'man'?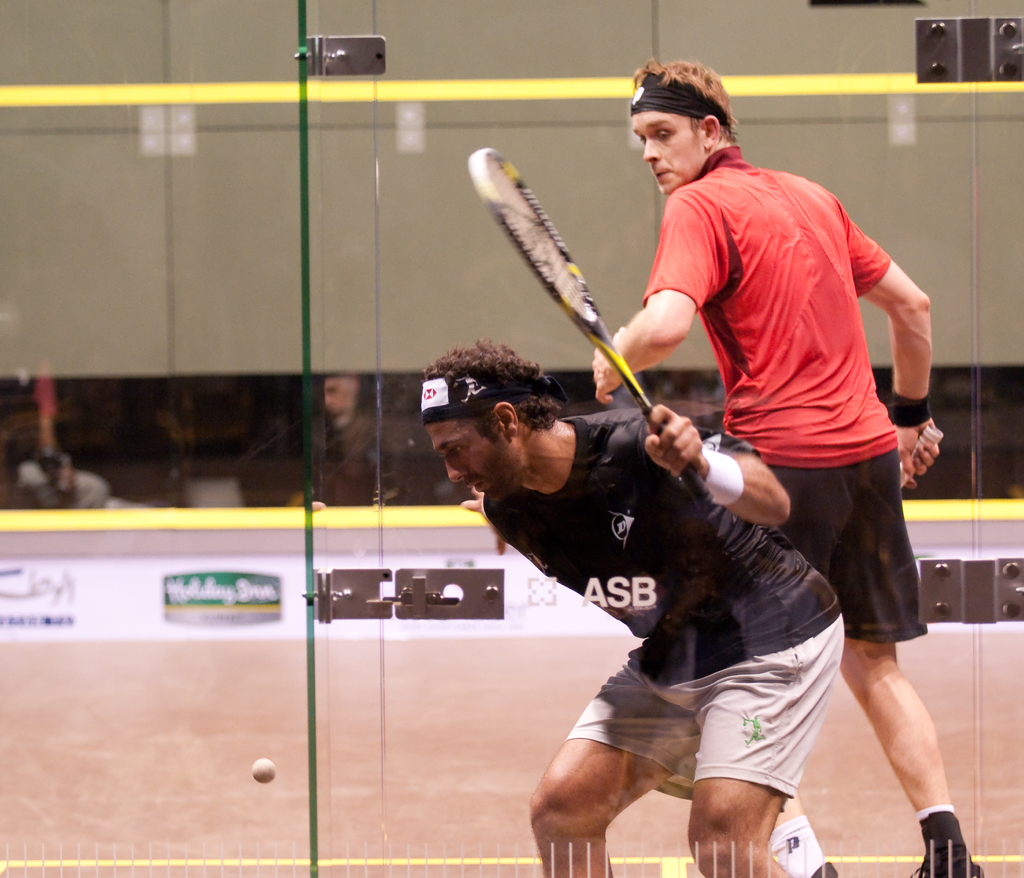
bbox=(420, 337, 844, 877)
